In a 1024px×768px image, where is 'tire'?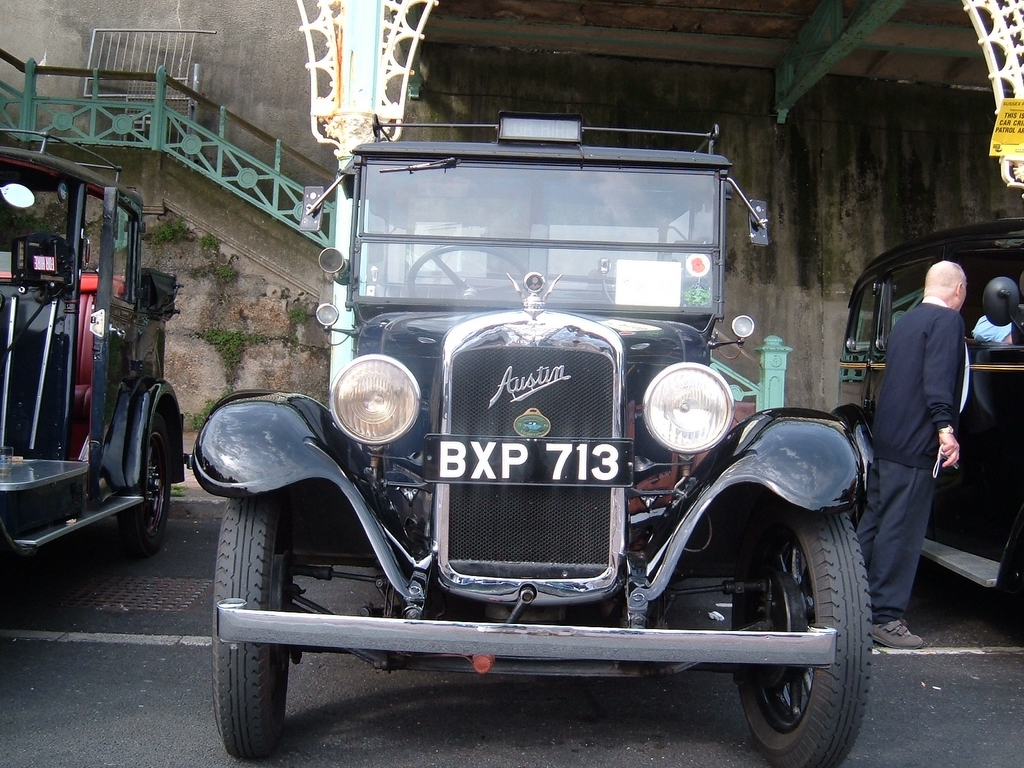
(x1=210, y1=494, x2=288, y2=758).
